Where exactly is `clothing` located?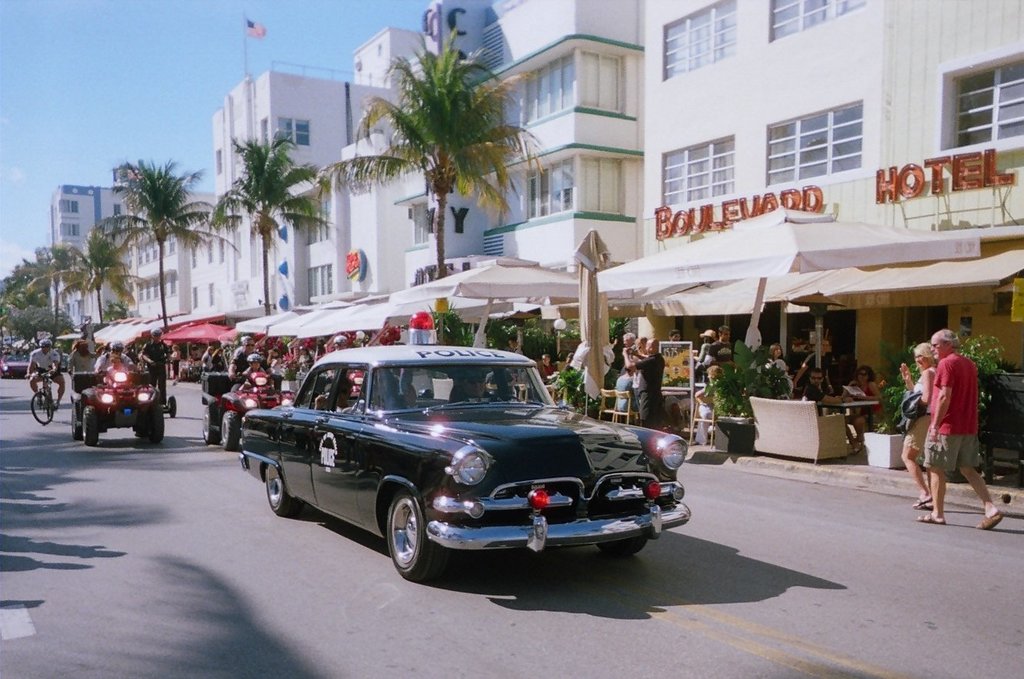
Its bounding box is x1=240 y1=361 x2=265 y2=383.
